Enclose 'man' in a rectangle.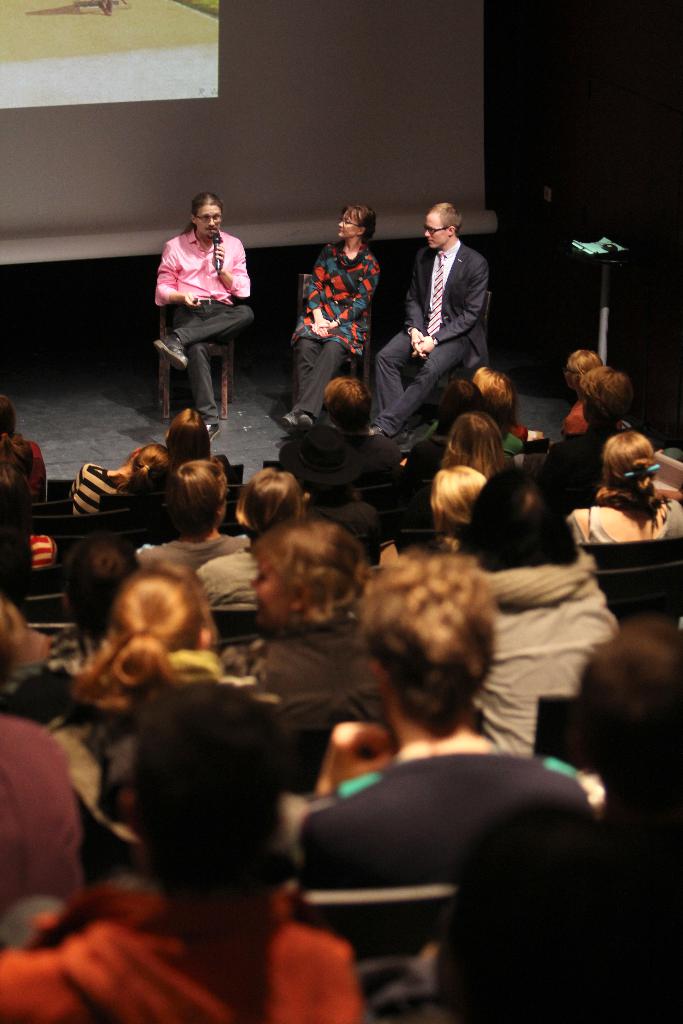
<box>295,543,605,1022</box>.
